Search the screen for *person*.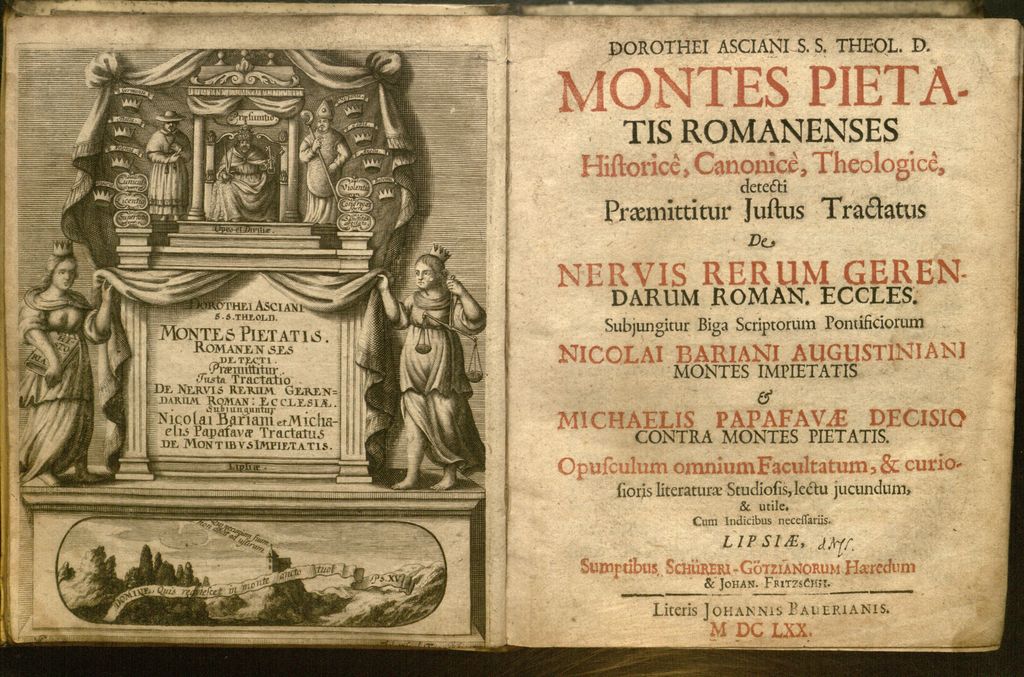
Found at {"x1": 294, "y1": 106, "x2": 346, "y2": 220}.
